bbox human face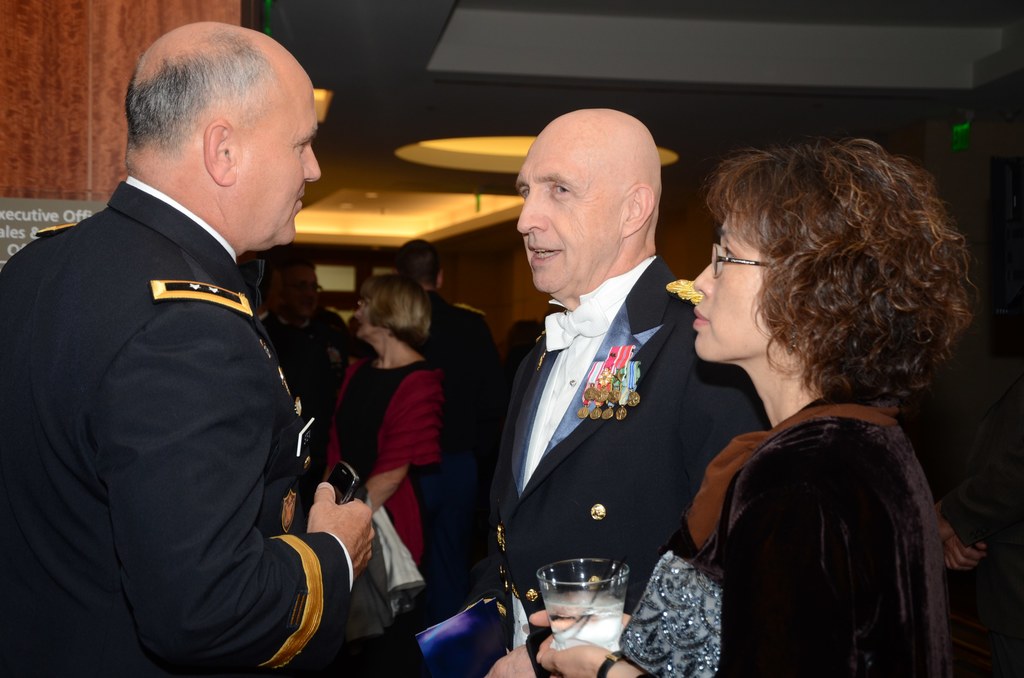
x1=692, y1=211, x2=778, y2=360
